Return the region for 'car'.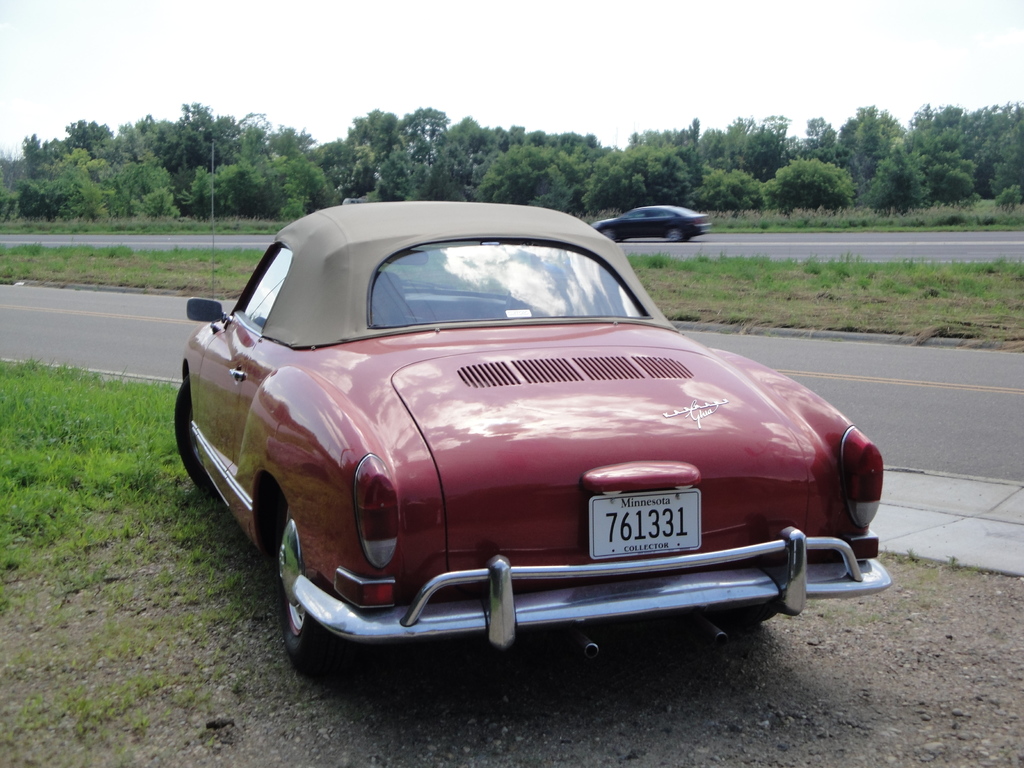
bbox=[595, 204, 713, 242].
